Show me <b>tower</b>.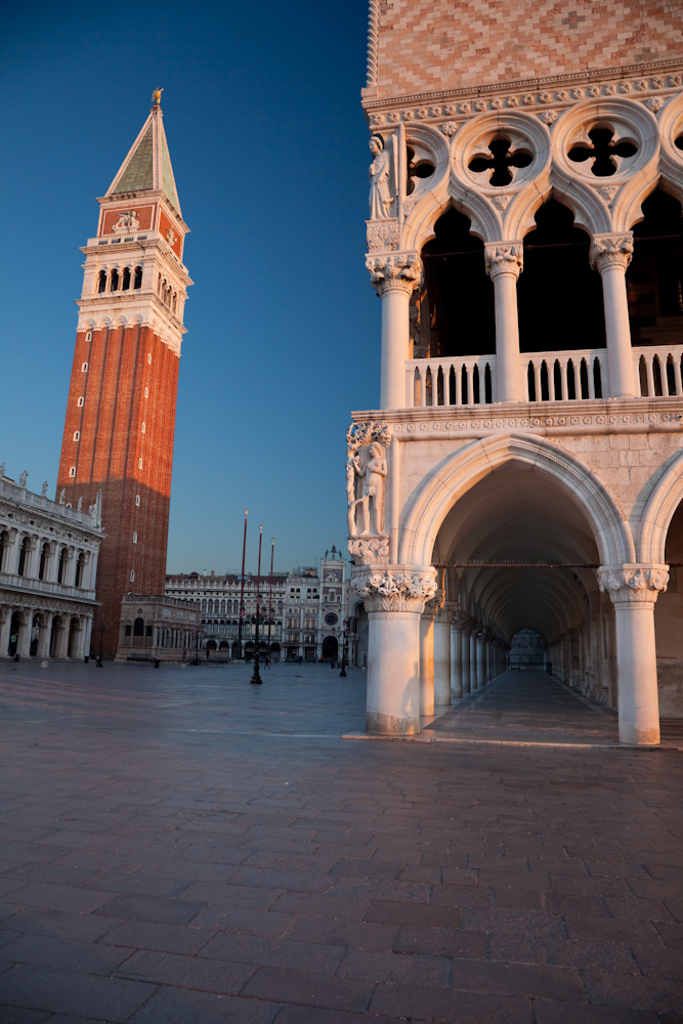
<b>tower</b> is here: pyautogui.locateOnScreen(52, 90, 194, 659).
